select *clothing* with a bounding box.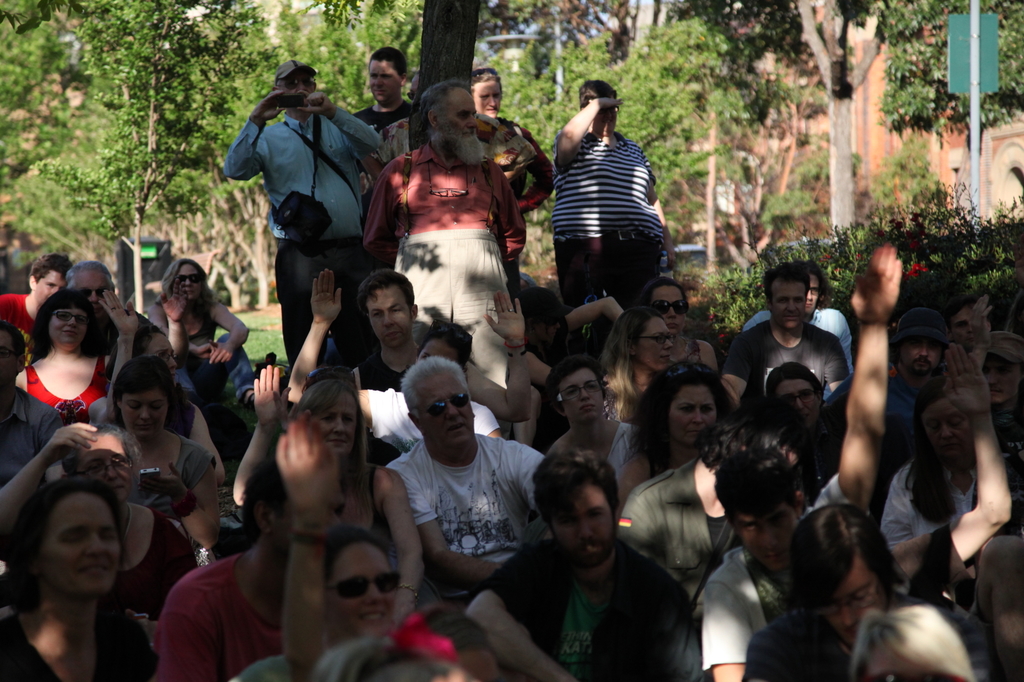
left=726, top=310, right=858, bottom=413.
